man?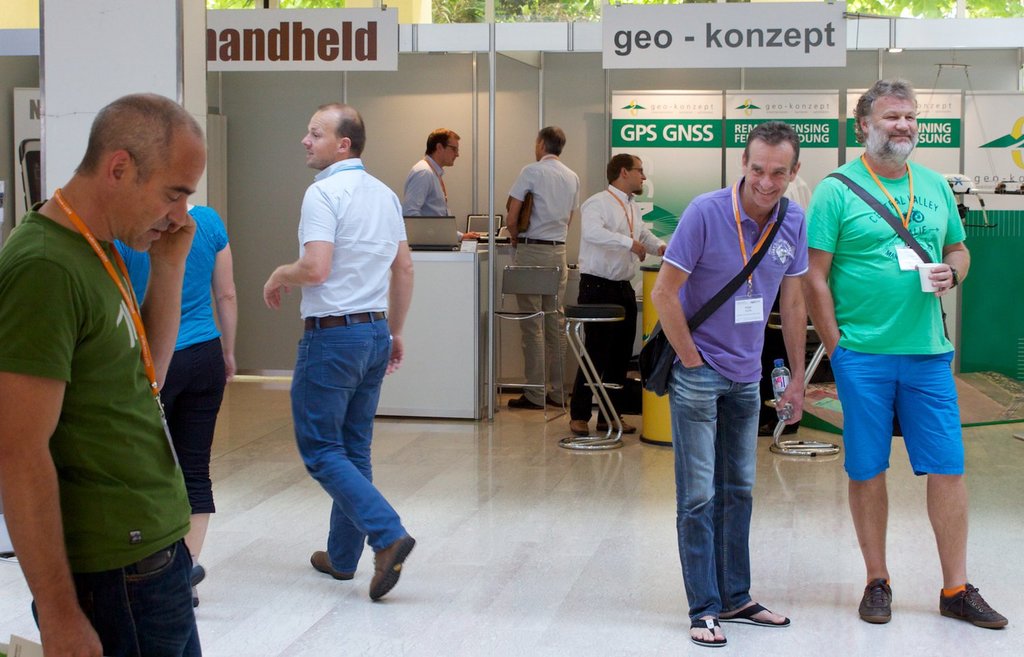
detection(259, 102, 416, 599)
